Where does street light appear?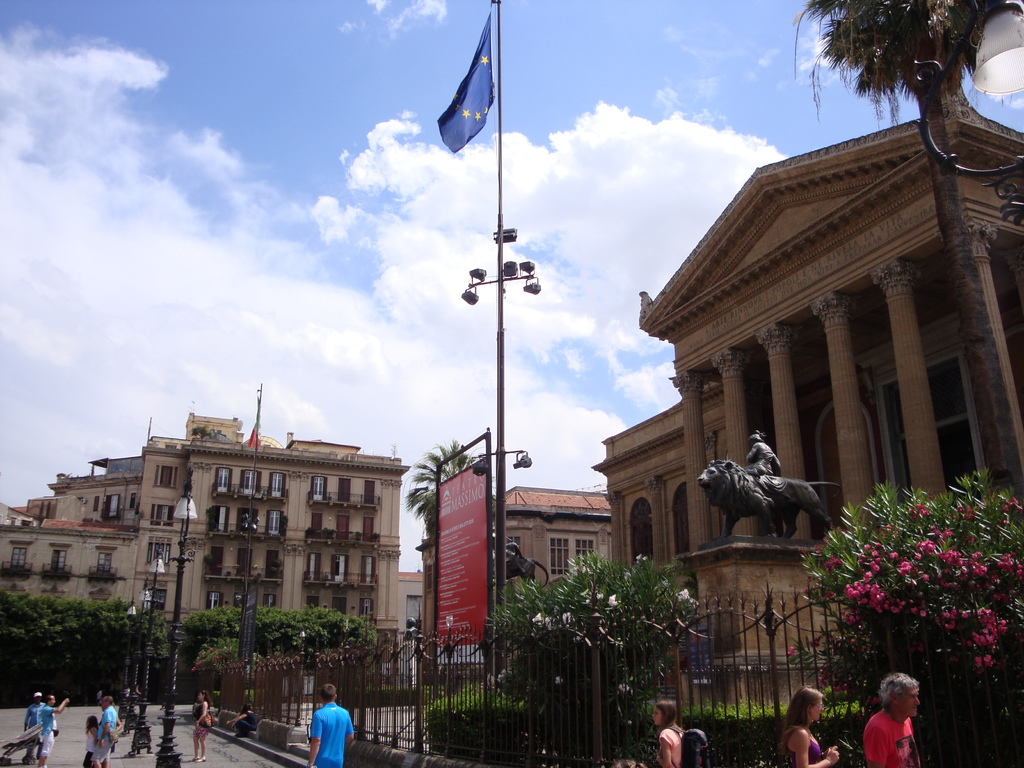
Appears at left=128, top=550, right=163, bottom=755.
